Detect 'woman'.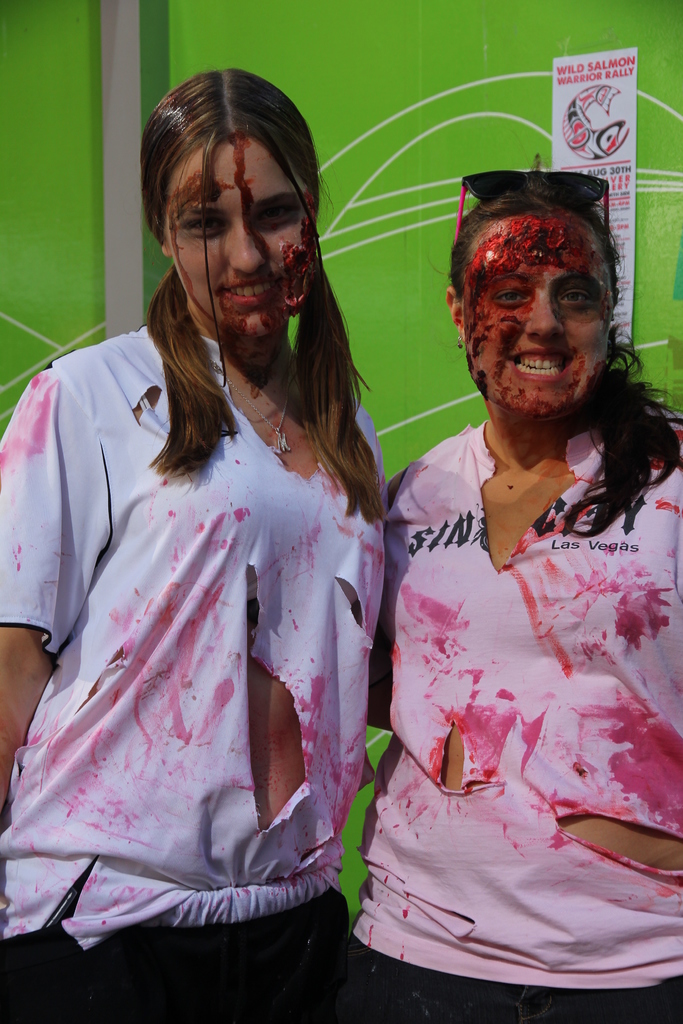
Detected at {"left": 0, "top": 45, "right": 411, "bottom": 1023}.
